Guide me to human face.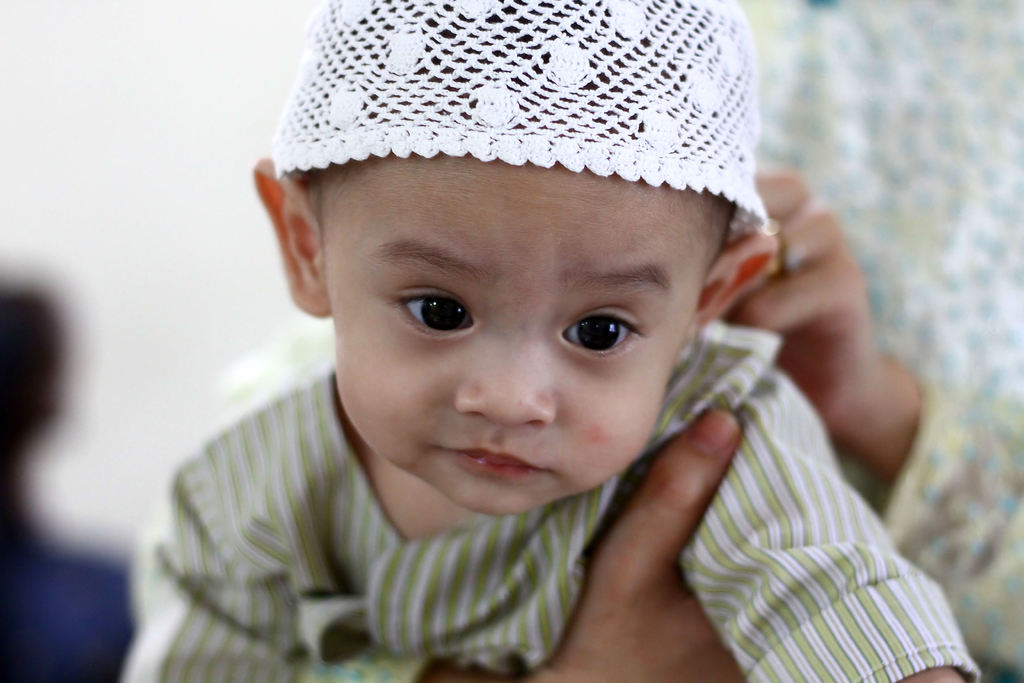
Guidance: {"left": 321, "top": 168, "right": 698, "bottom": 518}.
